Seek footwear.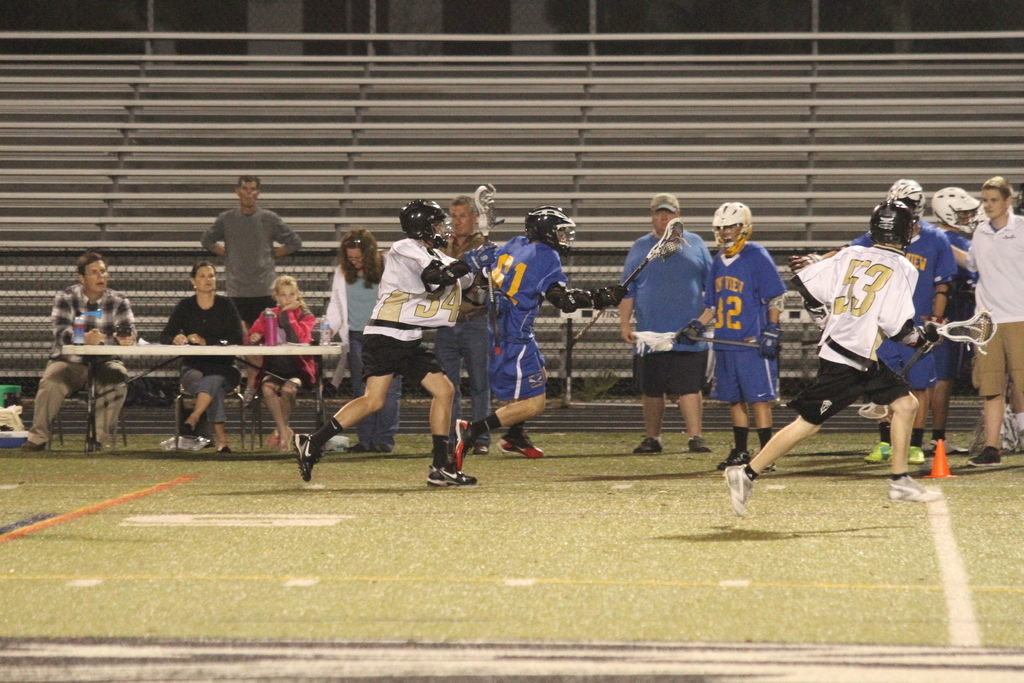
box=[348, 444, 372, 453].
